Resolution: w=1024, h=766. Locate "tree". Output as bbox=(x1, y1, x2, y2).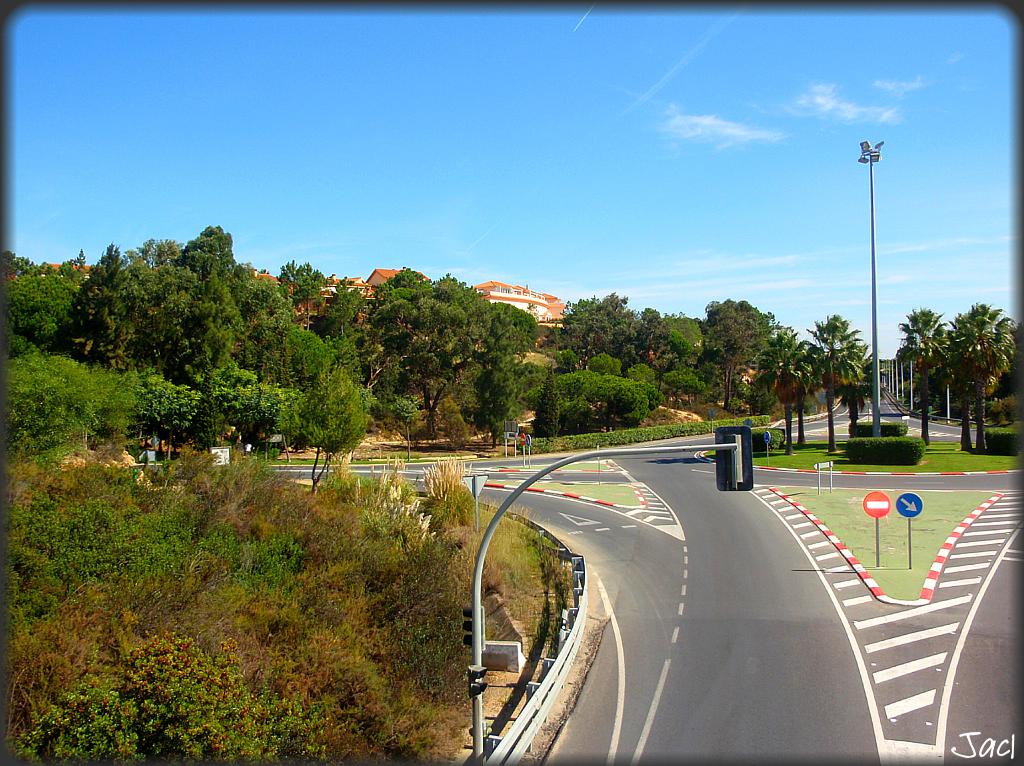
bbox=(700, 297, 748, 413).
